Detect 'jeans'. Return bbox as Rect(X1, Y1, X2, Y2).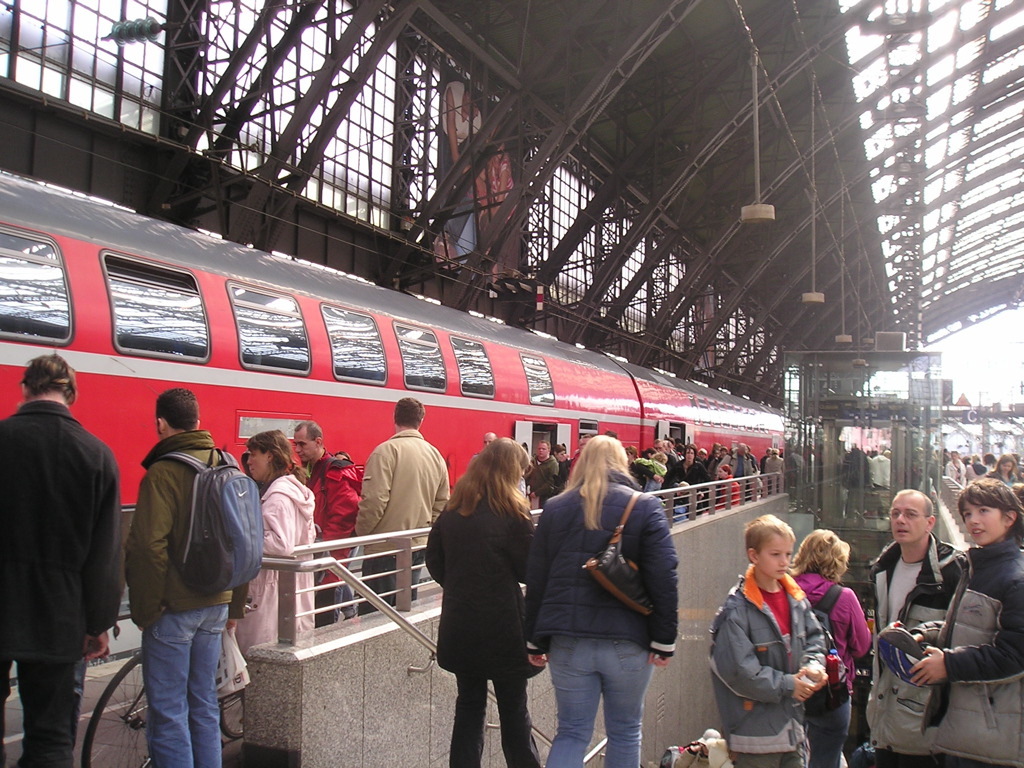
Rect(140, 603, 233, 767).
